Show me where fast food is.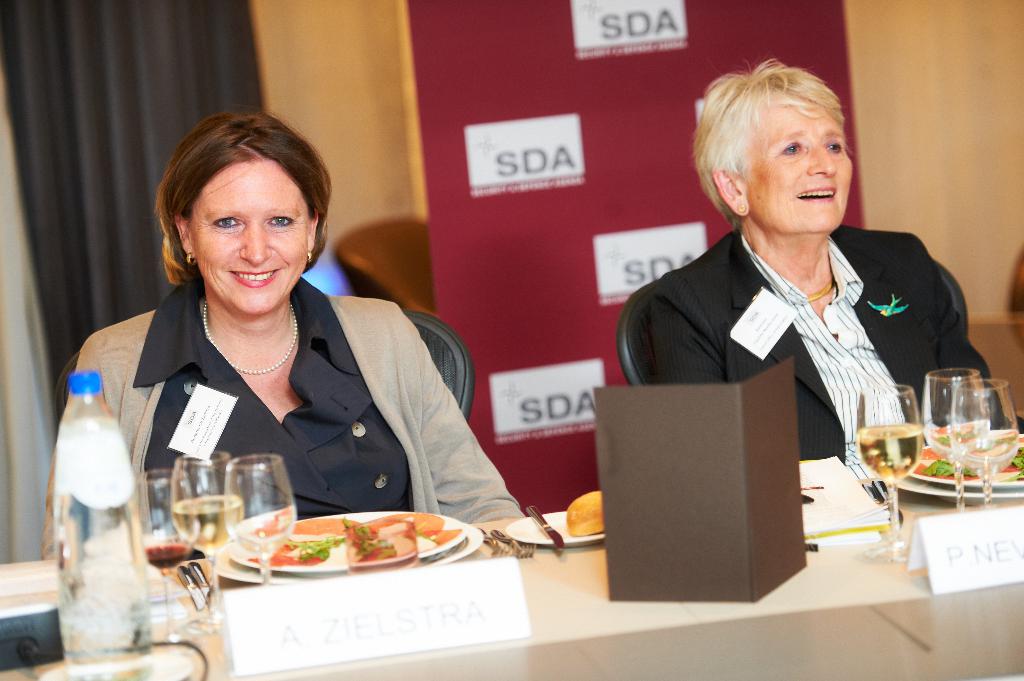
fast food is at region(211, 515, 470, 588).
